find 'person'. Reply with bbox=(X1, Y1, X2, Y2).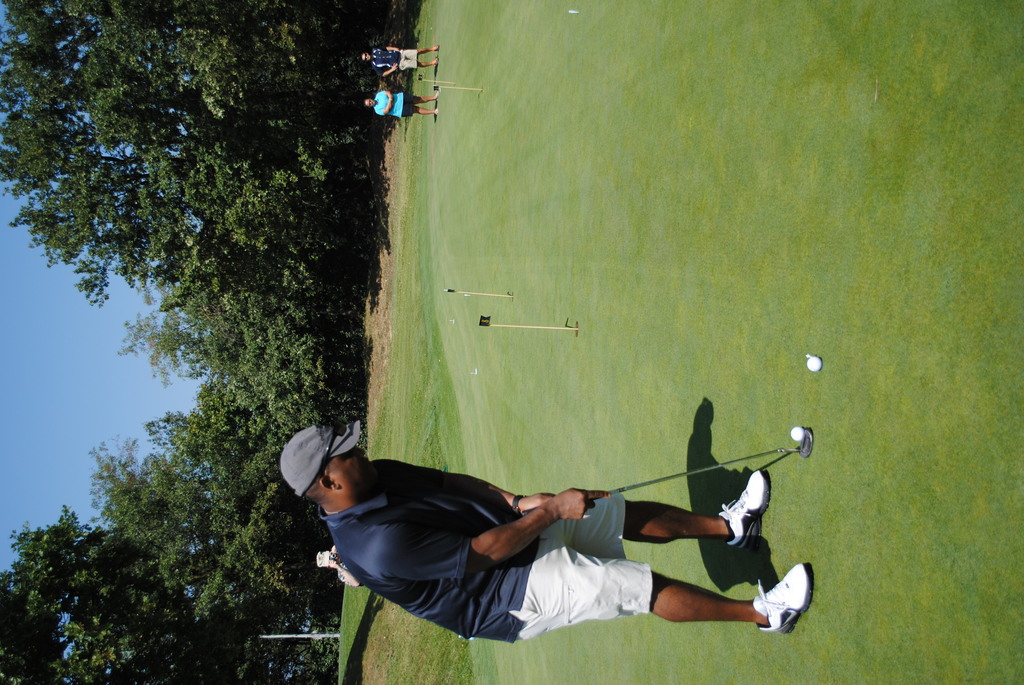
bbox=(360, 84, 442, 114).
